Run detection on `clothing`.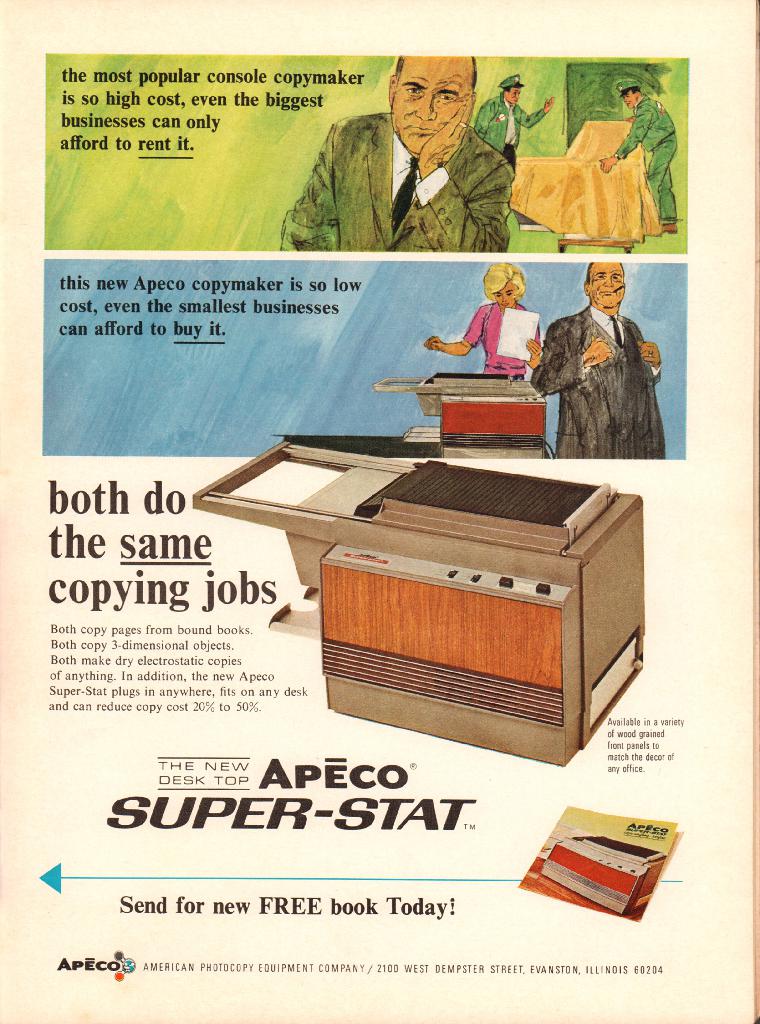
Result: detection(533, 308, 663, 461).
